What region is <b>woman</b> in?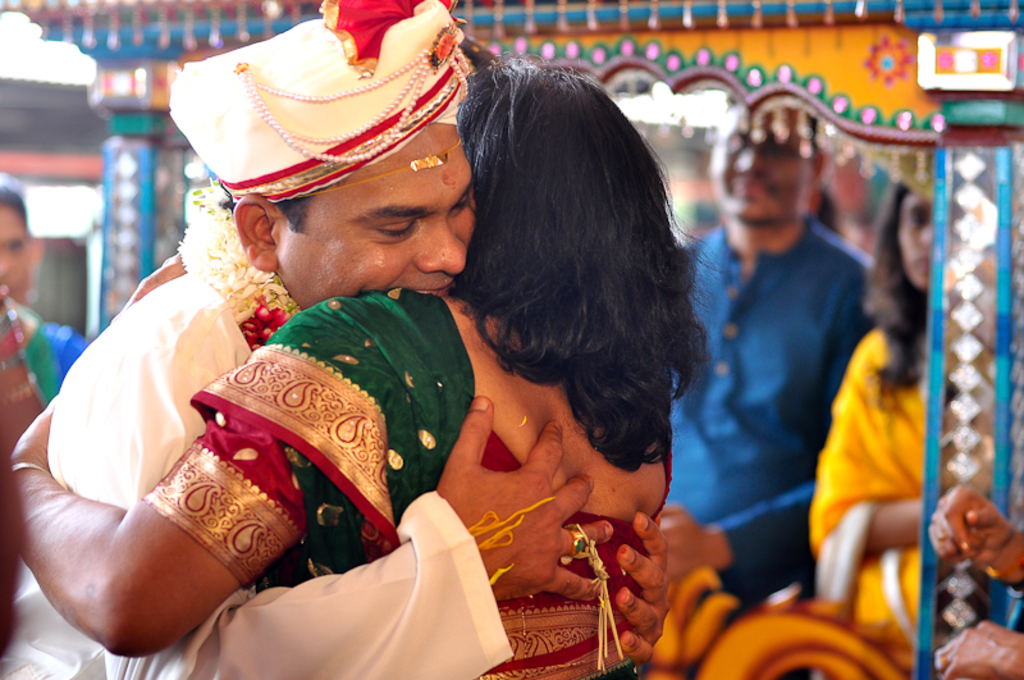
box=[804, 173, 934, 679].
